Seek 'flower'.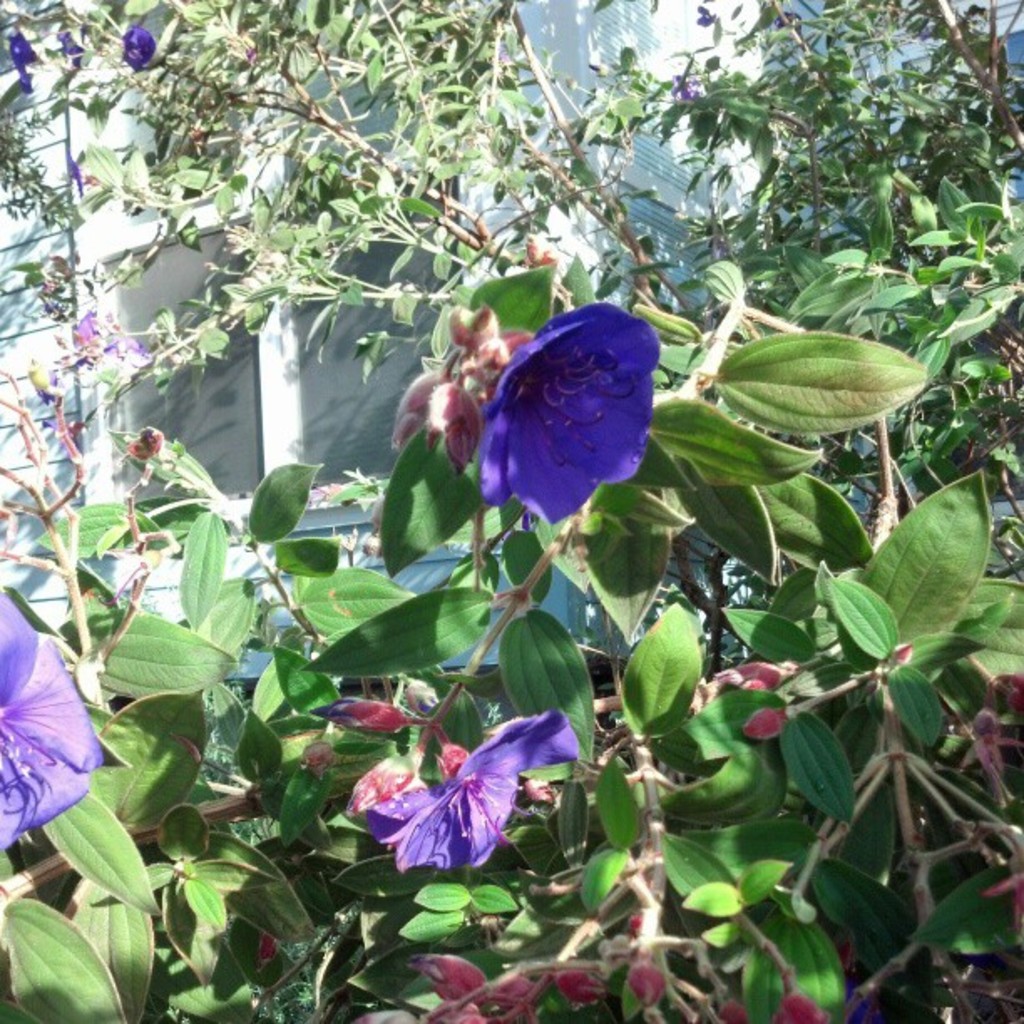
{"left": 0, "top": 581, "right": 104, "bottom": 865}.
